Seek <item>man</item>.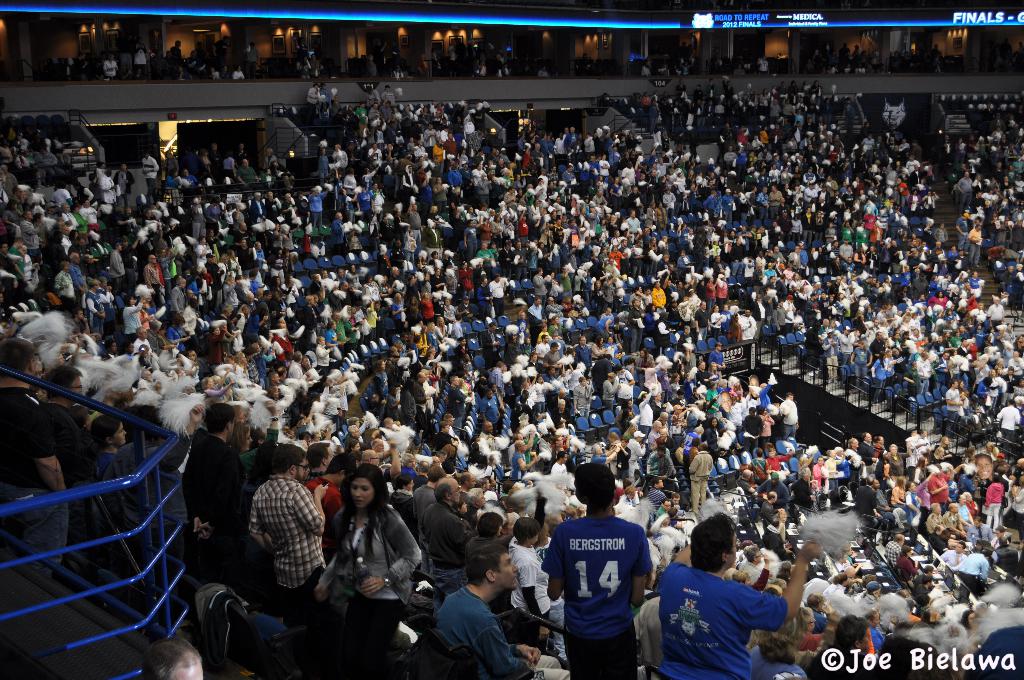
detection(931, 524, 951, 555).
